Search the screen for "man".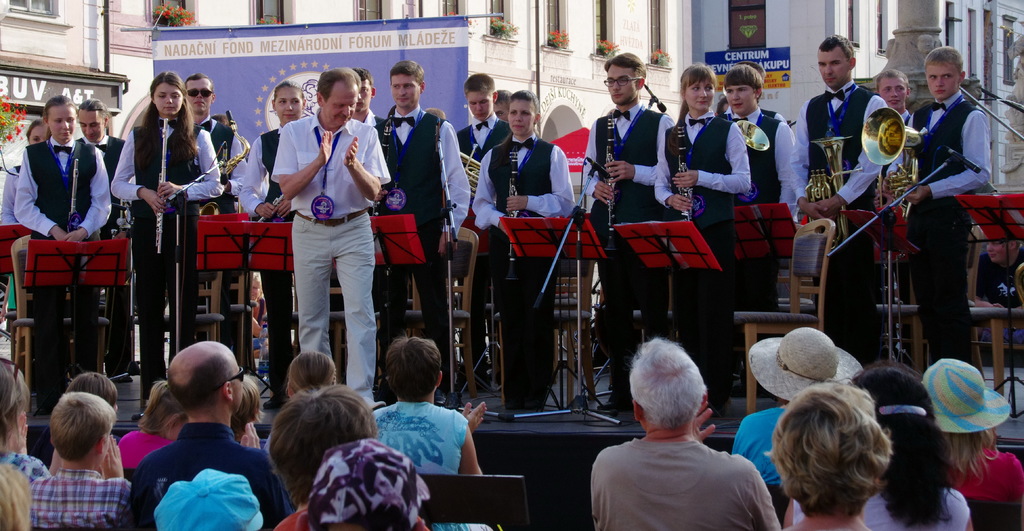
Found at crop(113, 339, 300, 530).
